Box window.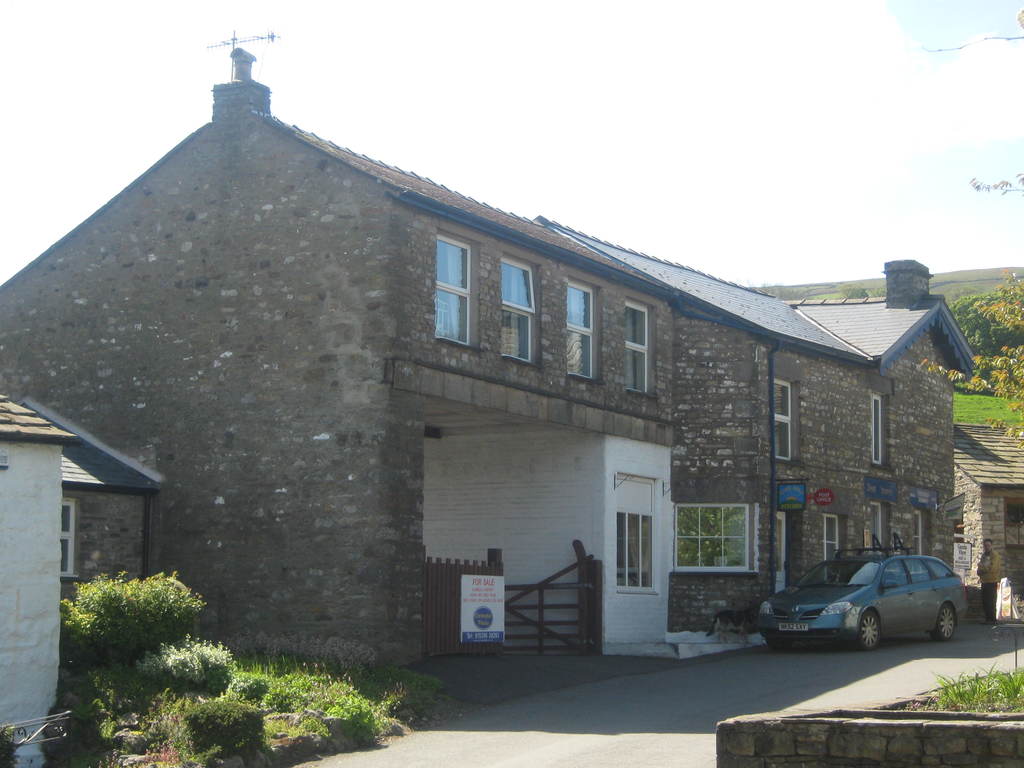
[676, 506, 749, 572].
